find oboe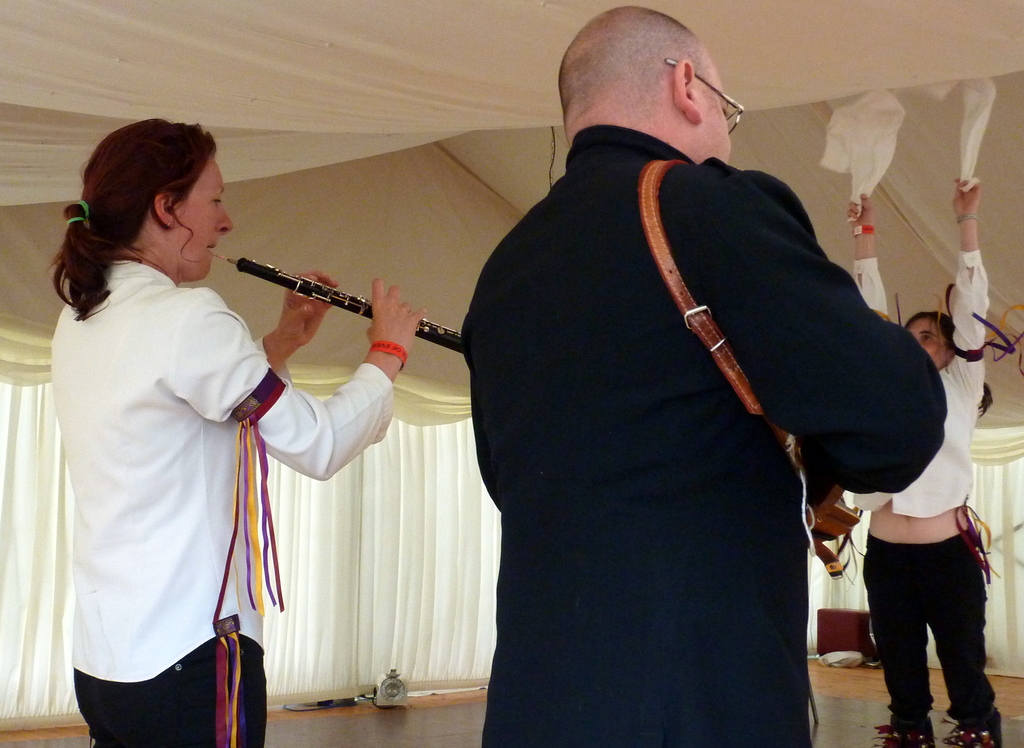
bbox=(220, 250, 465, 355)
